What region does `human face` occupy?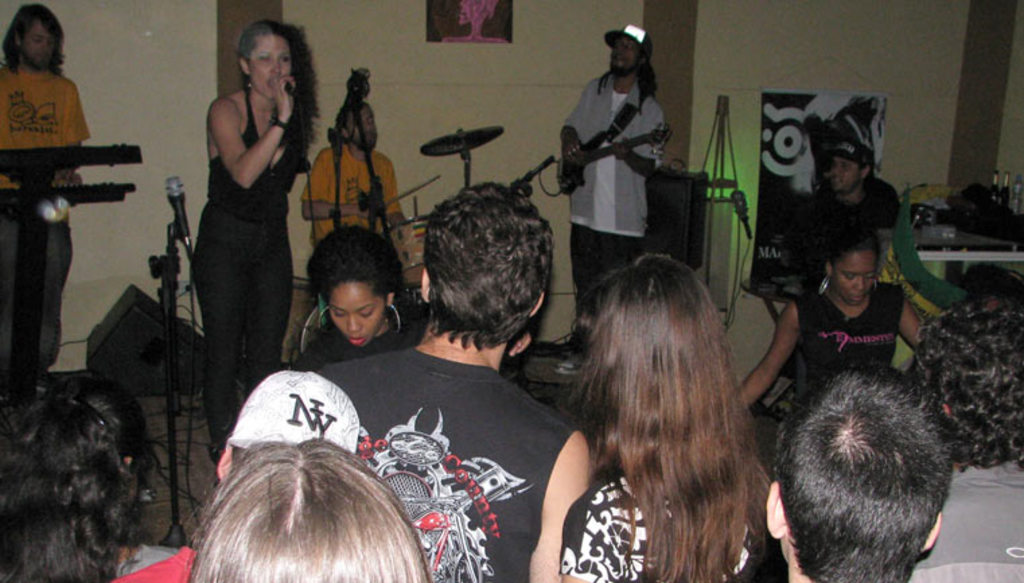
pyautogui.locateOnScreen(347, 108, 378, 151).
